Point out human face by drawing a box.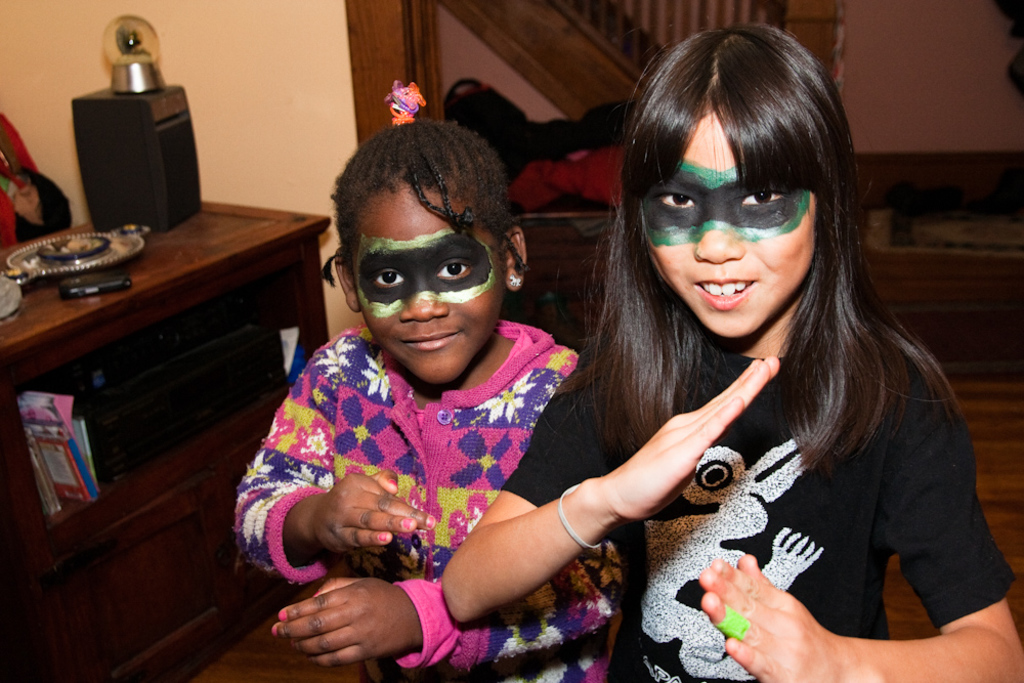
<region>642, 100, 814, 331</region>.
